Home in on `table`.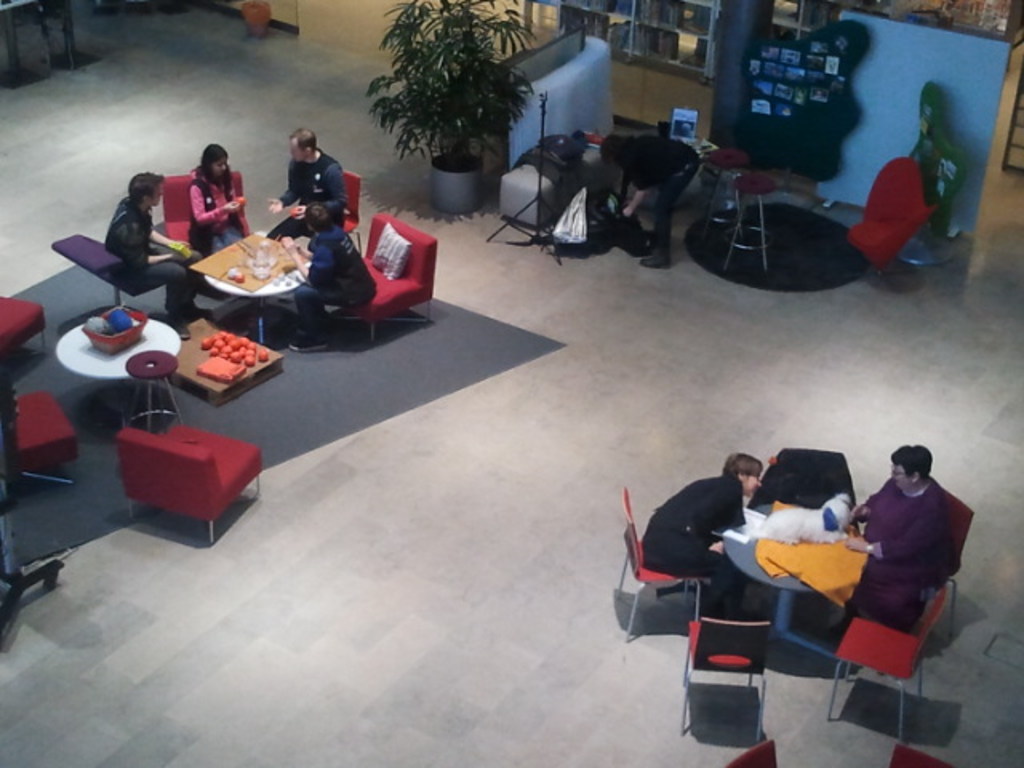
Homed in at Rect(725, 504, 870, 675).
